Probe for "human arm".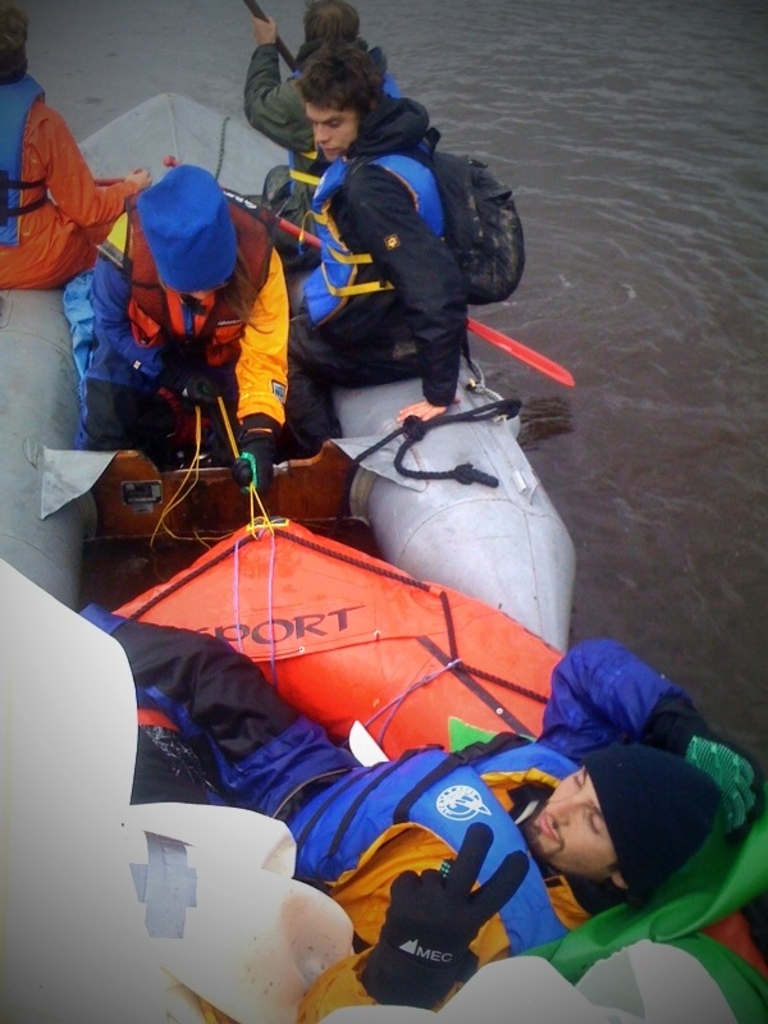
Probe result: bbox=(539, 634, 744, 827).
